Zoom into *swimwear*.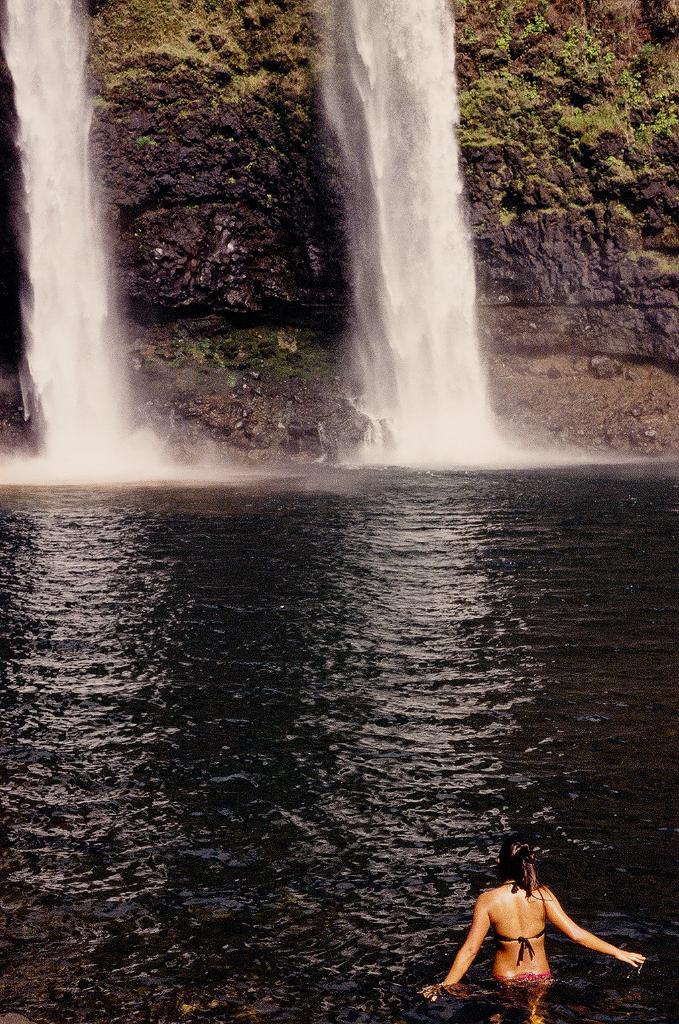
Zoom target: bbox(495, 966, 553, 997).
